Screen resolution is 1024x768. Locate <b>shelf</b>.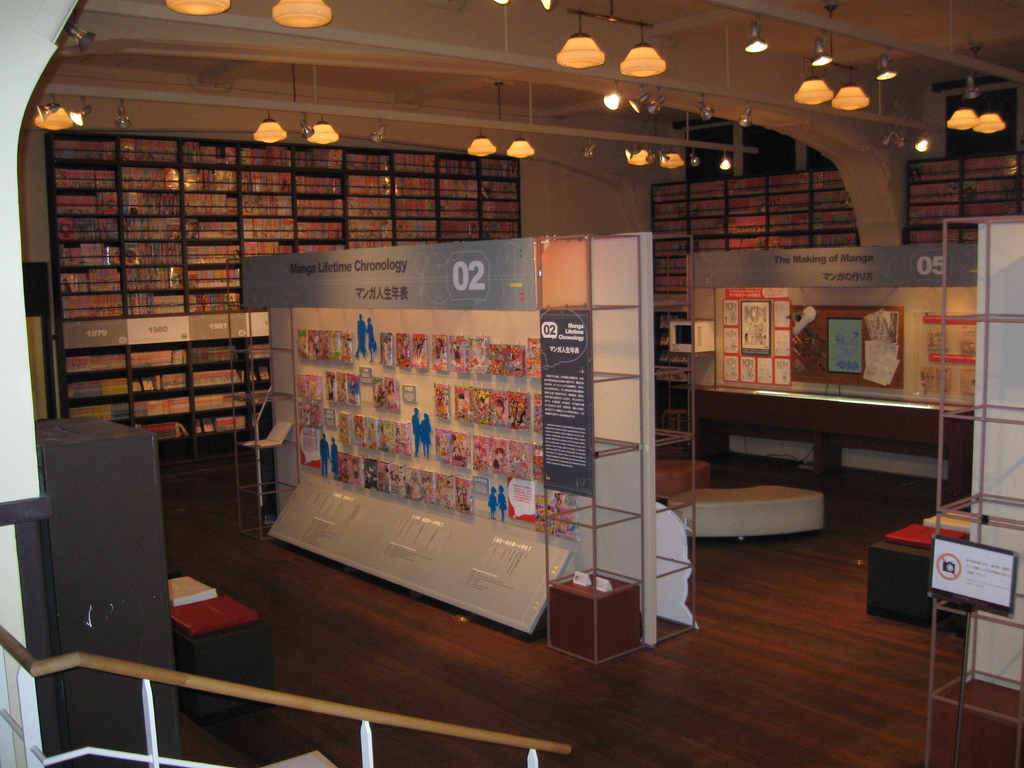
x1=907, y1=157, x2=1023, y2=246.
